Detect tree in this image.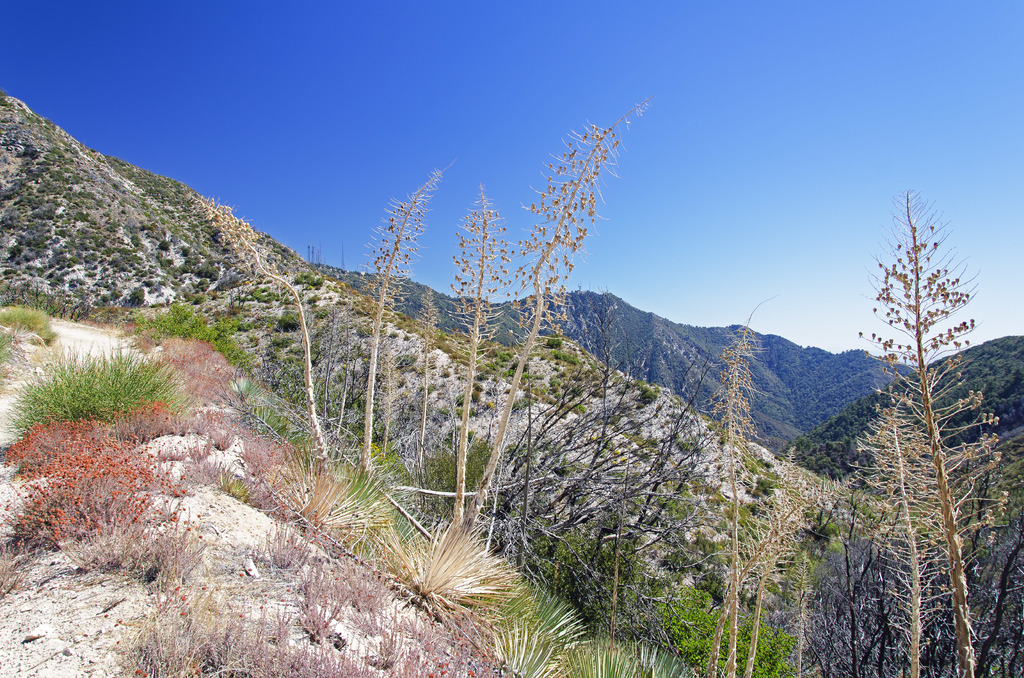
Detection: rect(850, 190, 1002, 677).
